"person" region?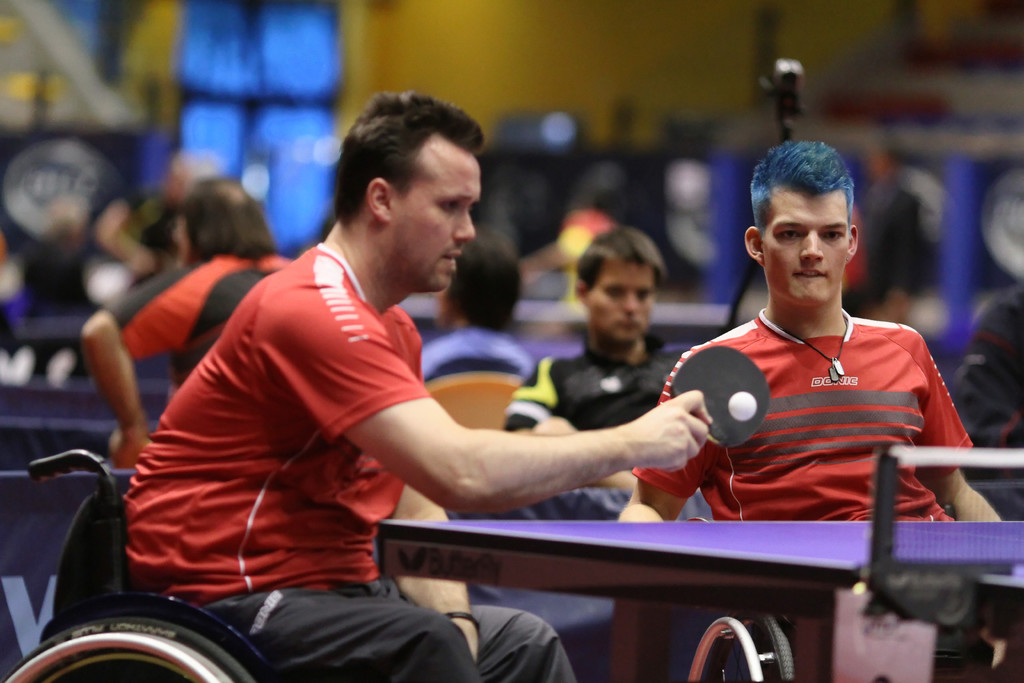
bbox=(0, 191, 102, 391)
